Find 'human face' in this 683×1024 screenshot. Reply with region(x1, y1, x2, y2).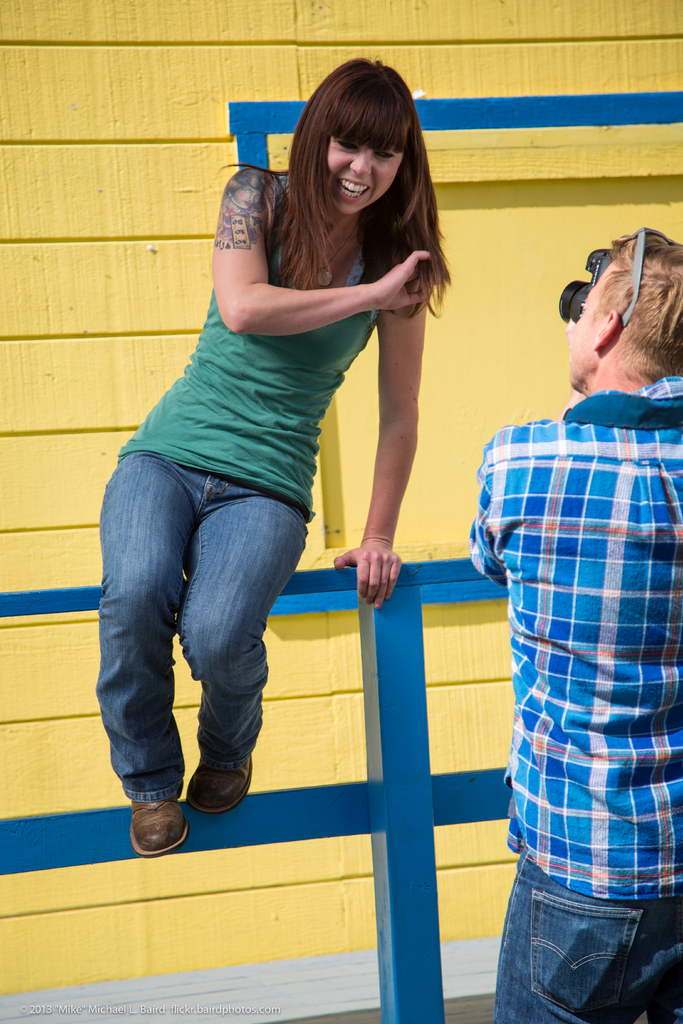
region(570, 266, 605, 383).
